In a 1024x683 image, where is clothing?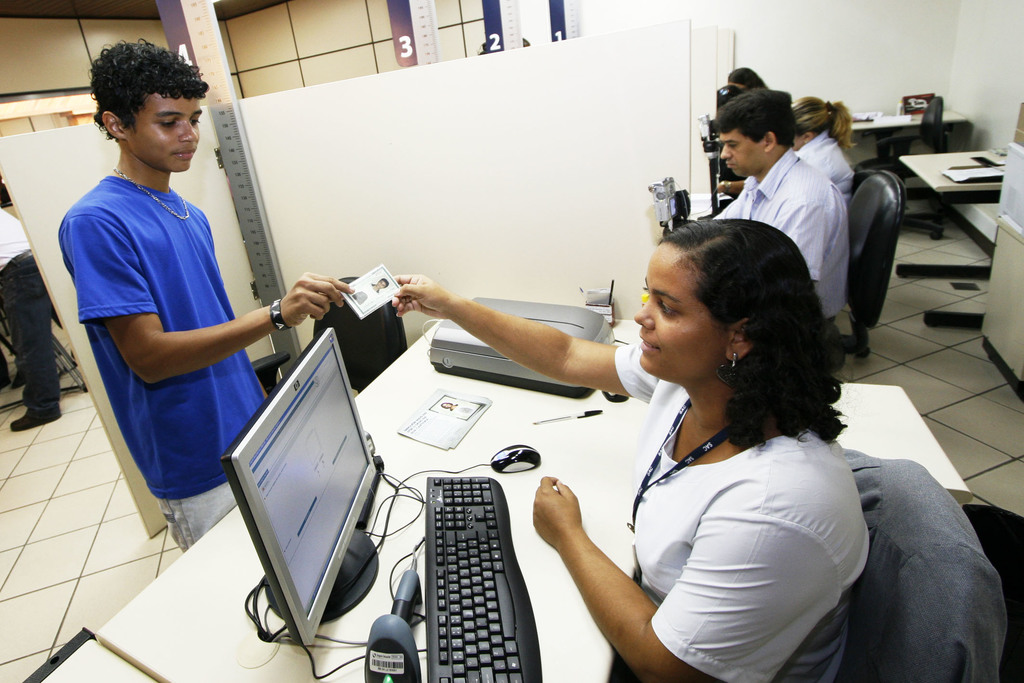
<region>803, 122, 867, 224</region>.
